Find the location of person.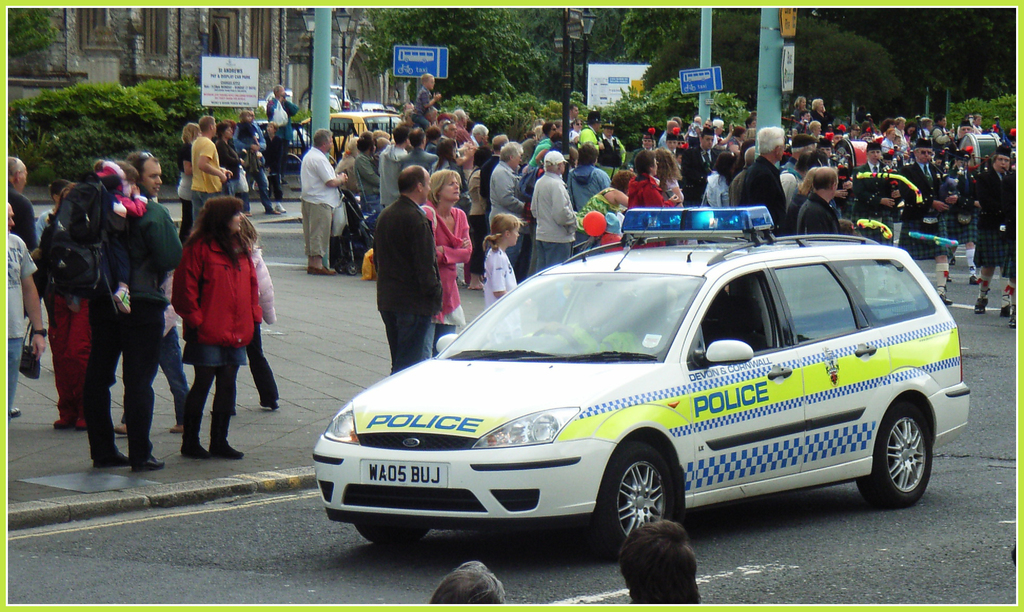
Location: (left=486, top=143, right=530, bottom=211).
